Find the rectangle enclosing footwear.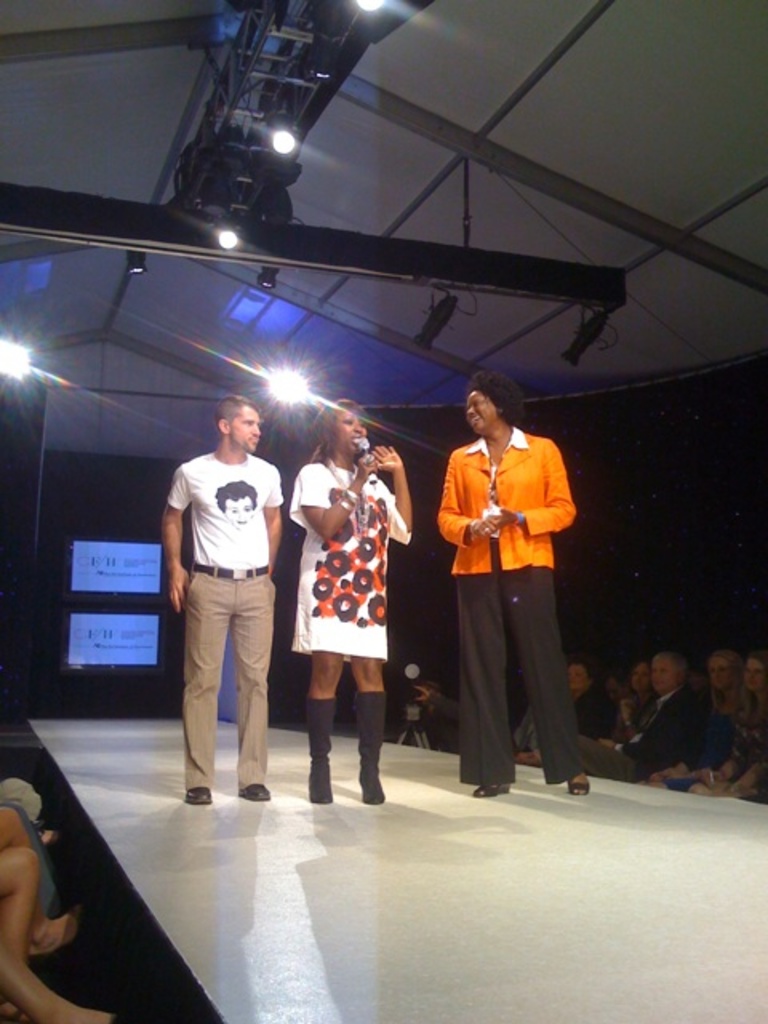
rect(242, 779, 269, 798).
